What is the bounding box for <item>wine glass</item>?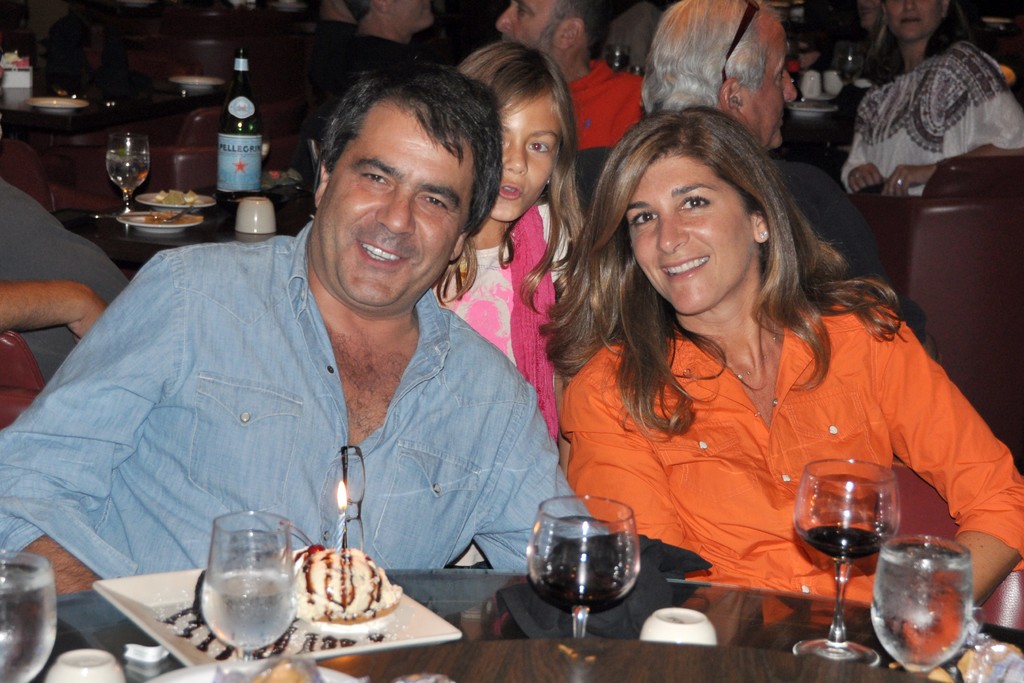
crop(830, 42, 865, 86).
